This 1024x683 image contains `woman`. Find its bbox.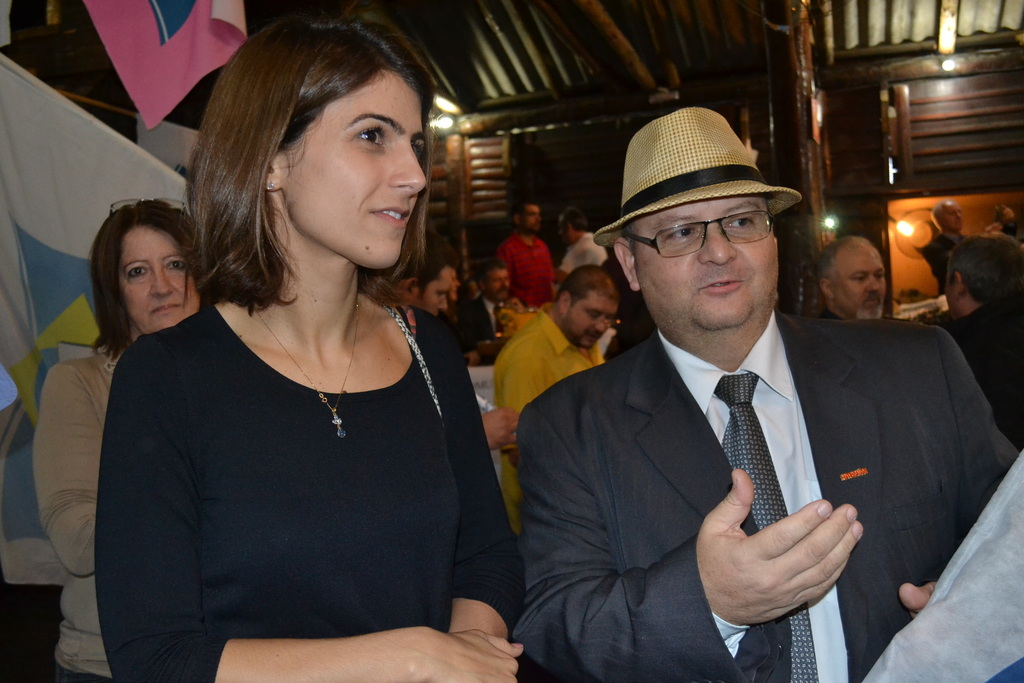
detection(24, 184, 229, 678).
